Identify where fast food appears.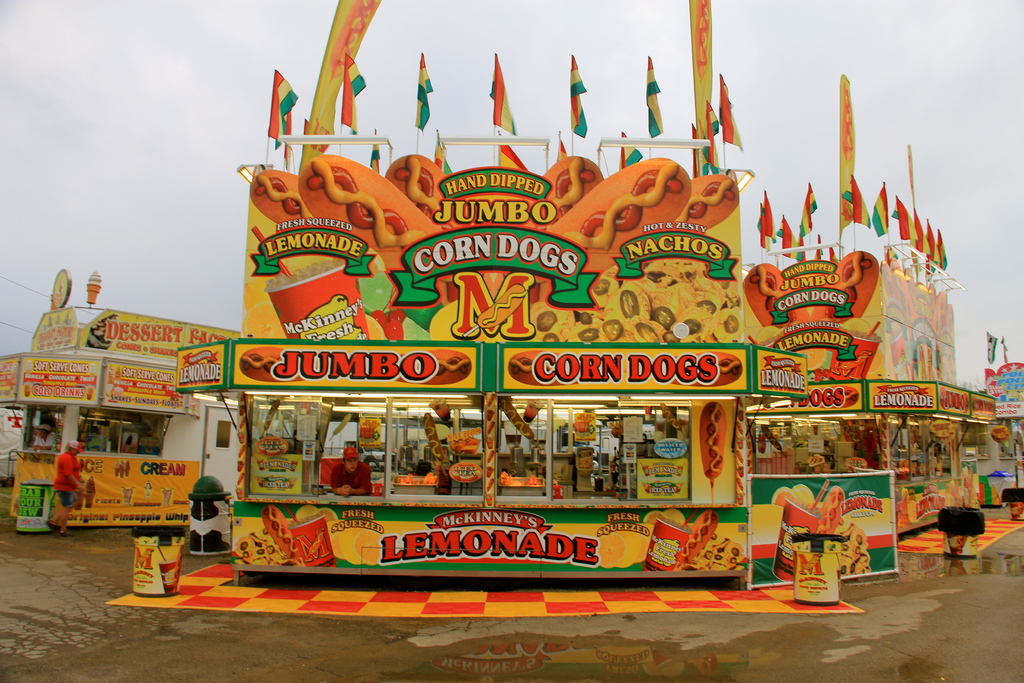
Appears at bbox(675, 167, 742, 232).
